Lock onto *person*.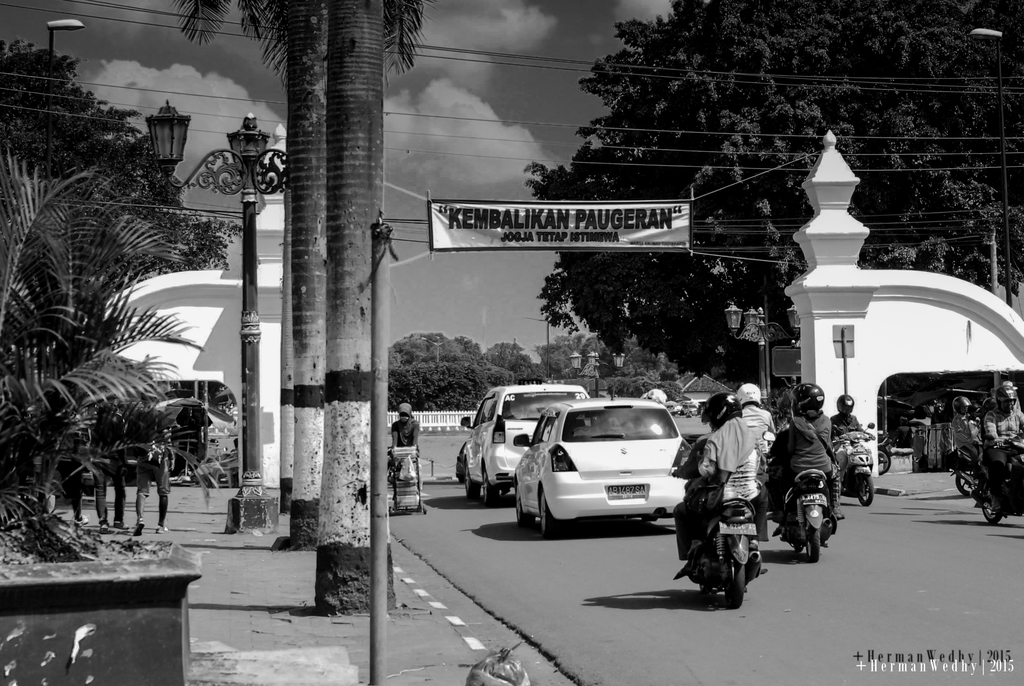
Locked: BBox(390, 402, 420, 469).
